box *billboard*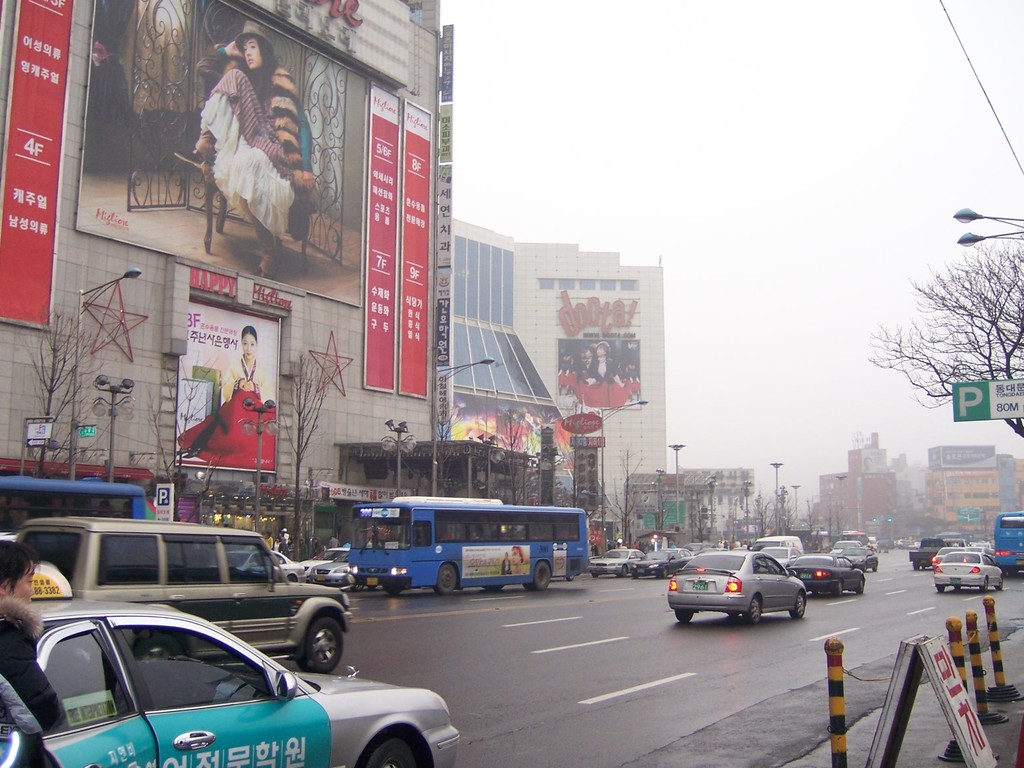
select_region(0, 0, 69, 344)
